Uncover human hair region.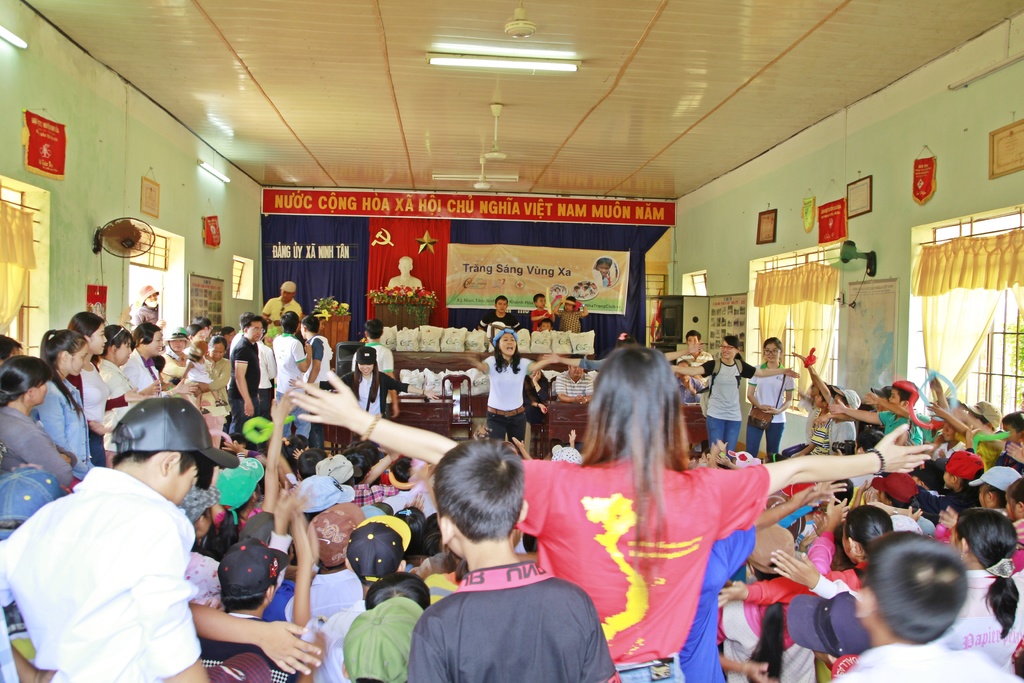
Uncovered: x1=496 y1=297 x2=509 y2=308.
